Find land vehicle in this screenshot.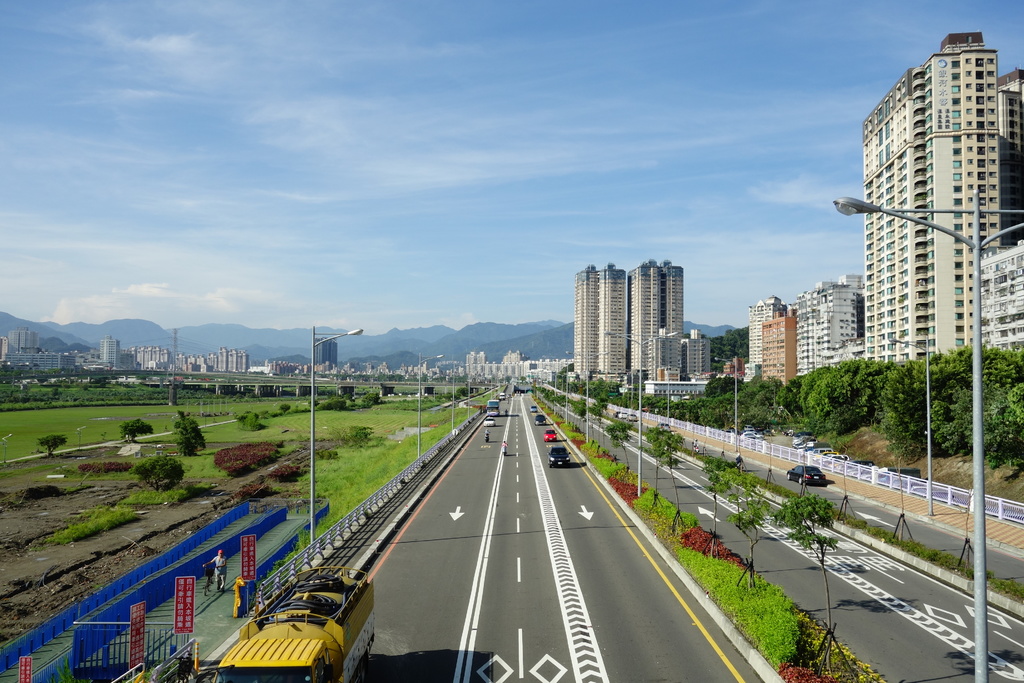
The bounding box for land vehicle is bbox=[497, 391, 506, 400].
